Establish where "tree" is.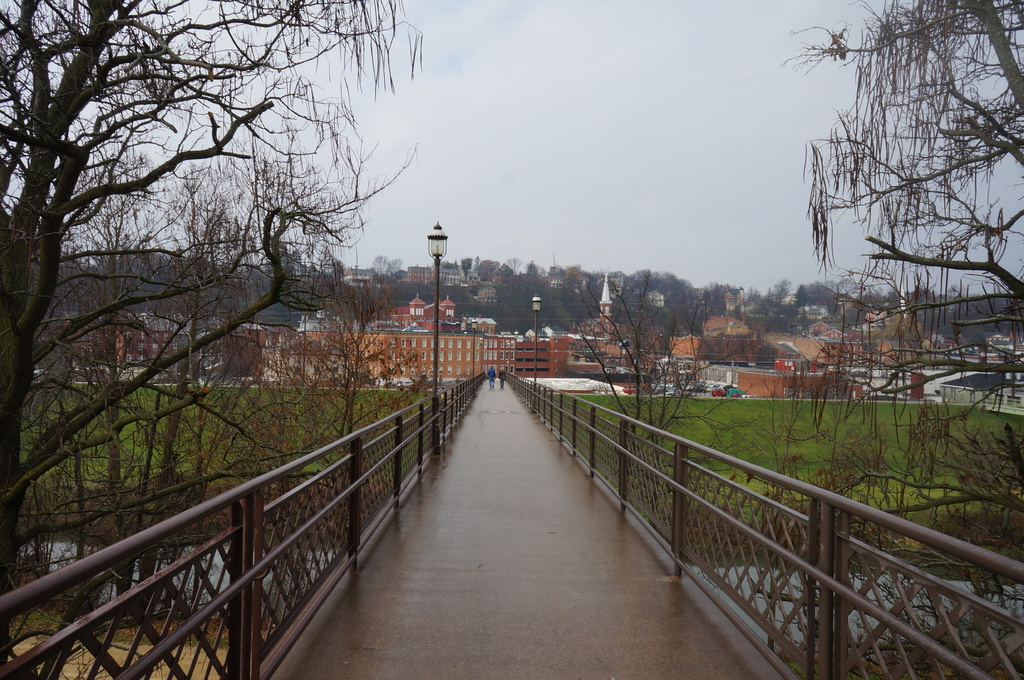
Established at [498,259,528,347].
